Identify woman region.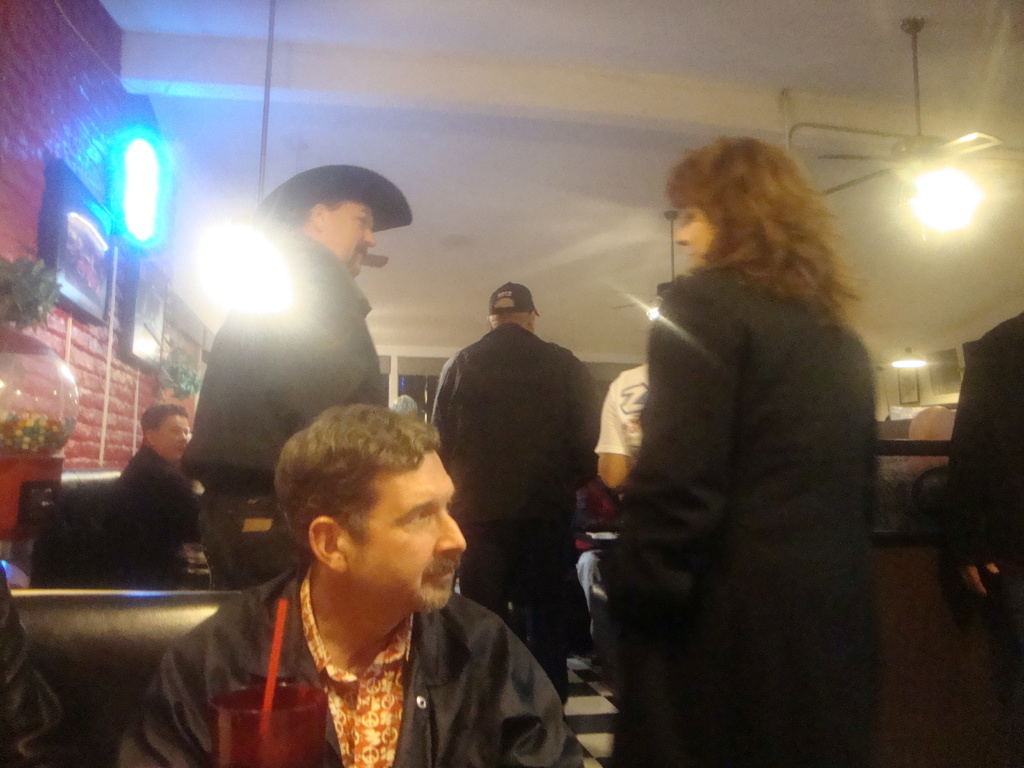
Region: 616 101 877 767.
